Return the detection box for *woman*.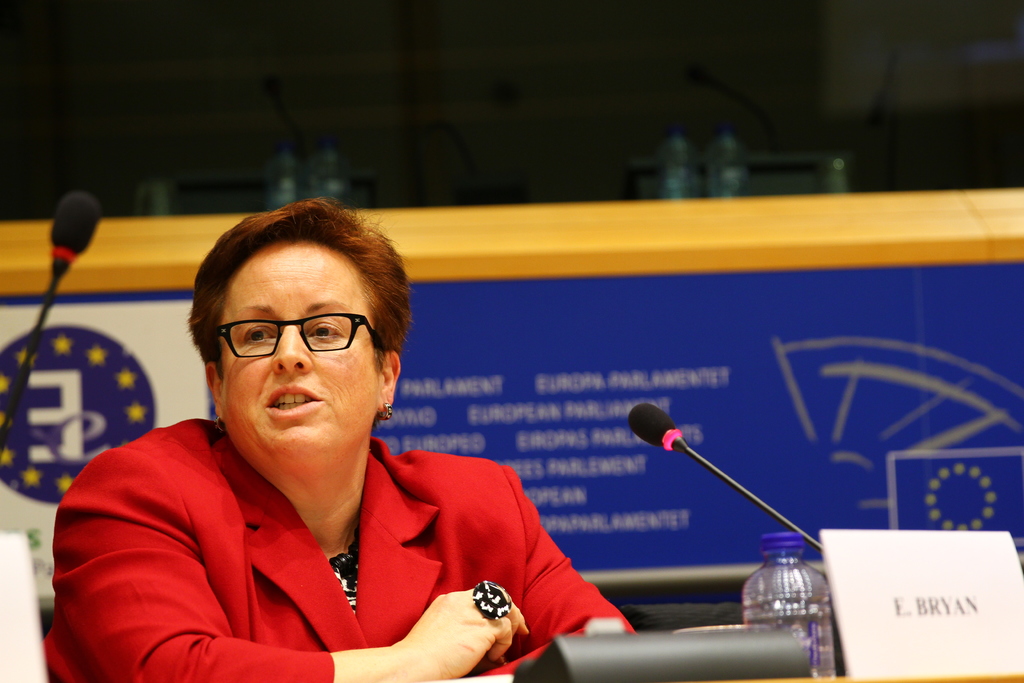
left=42, top=202, right=637, bottom=682.
